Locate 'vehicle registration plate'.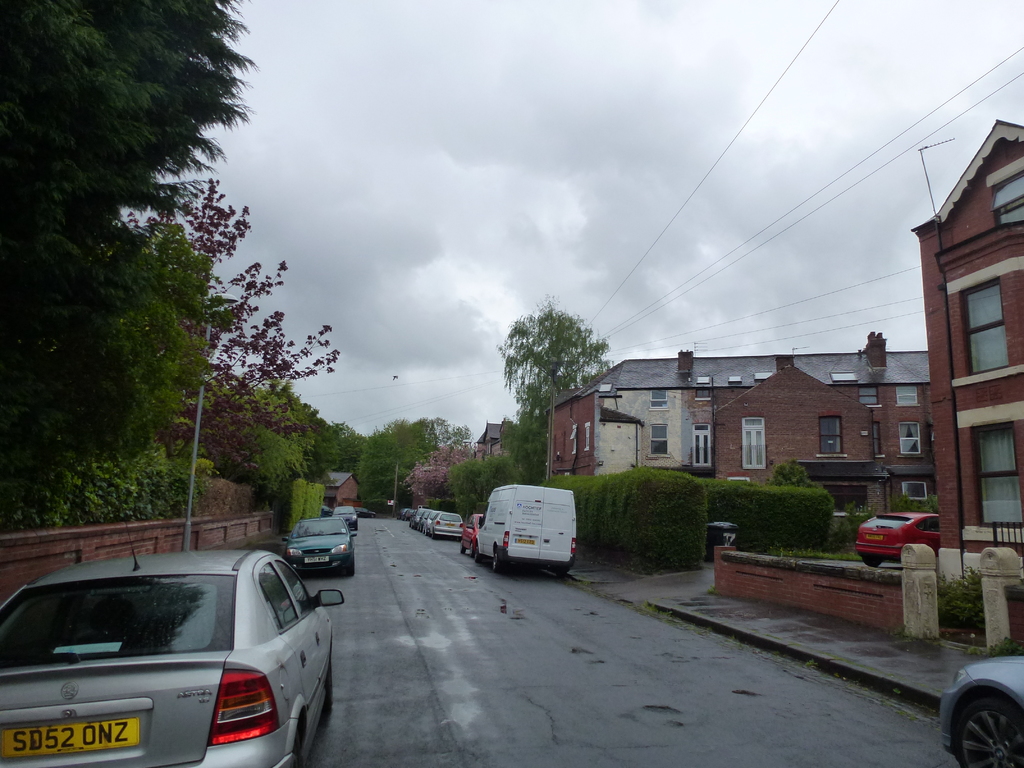
Bounding box: select_region(0, 714, 137, 762).
